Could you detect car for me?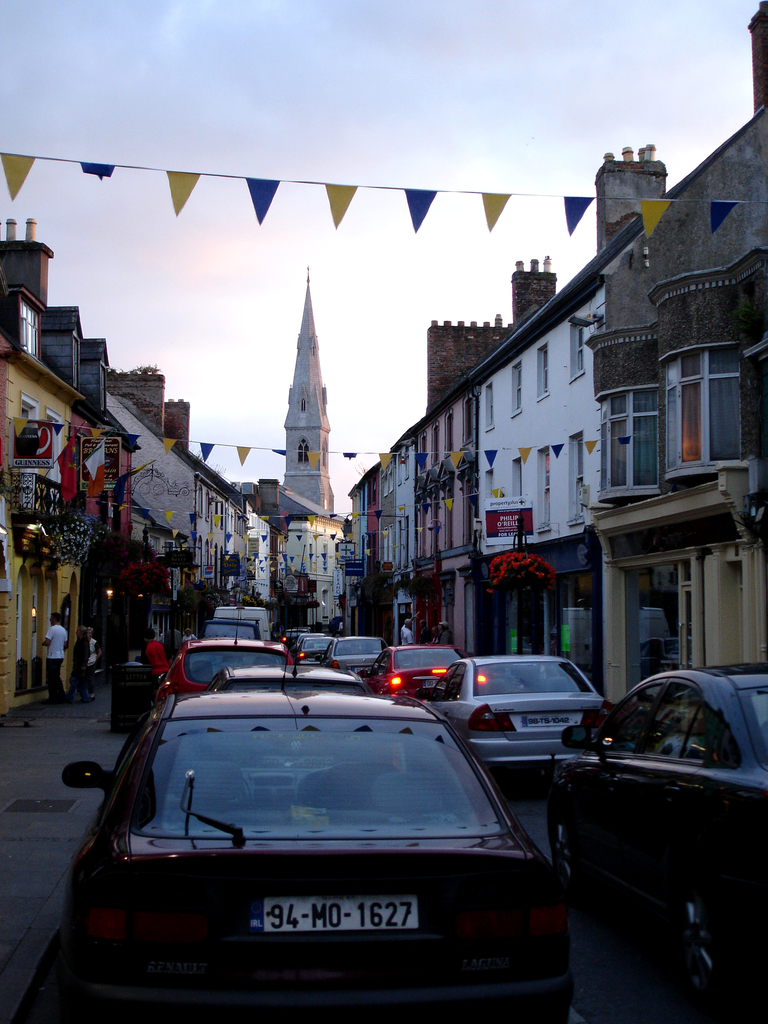
Detection result: 159:614:289:695.
